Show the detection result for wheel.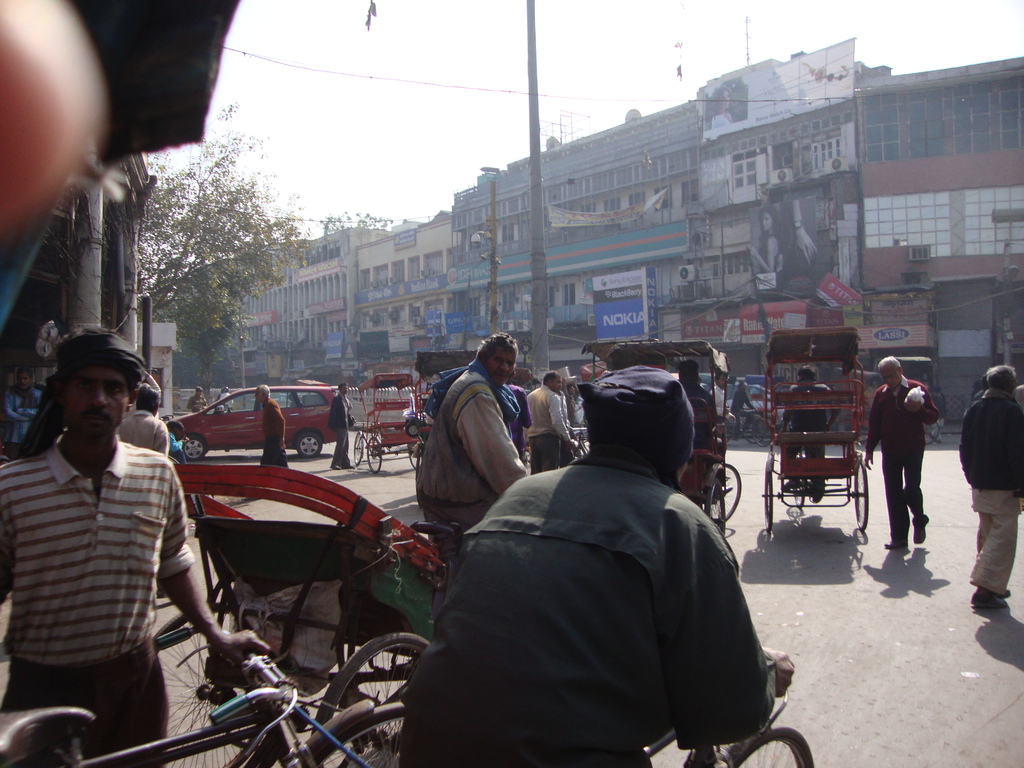
rect(318, 632, 444, 756).
